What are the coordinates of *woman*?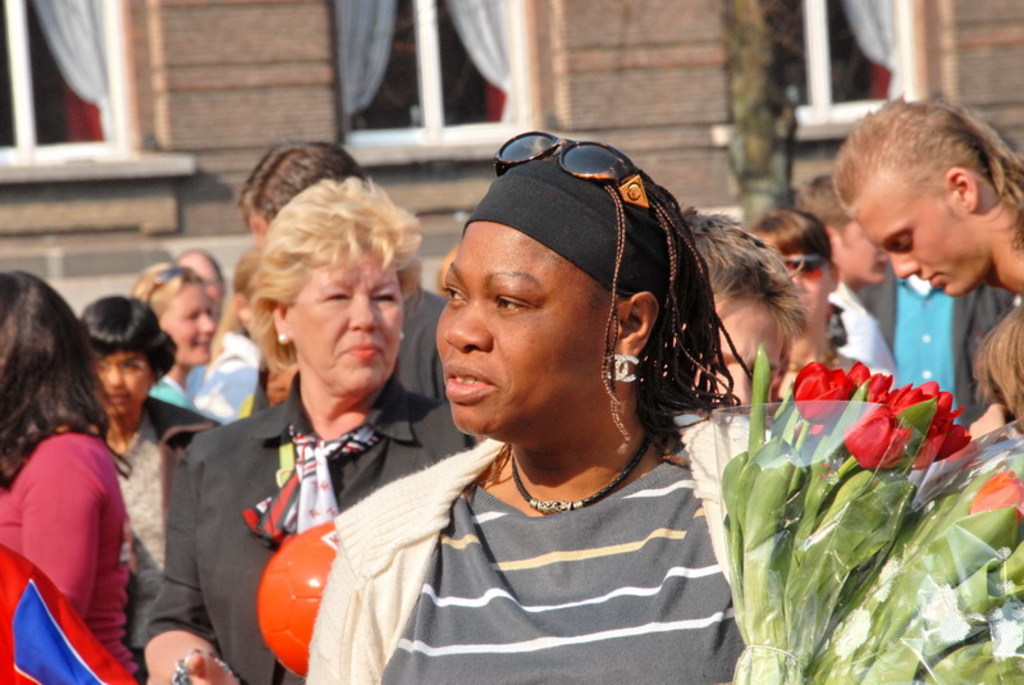
(left=749, top=206, right=881, bottom=380).
